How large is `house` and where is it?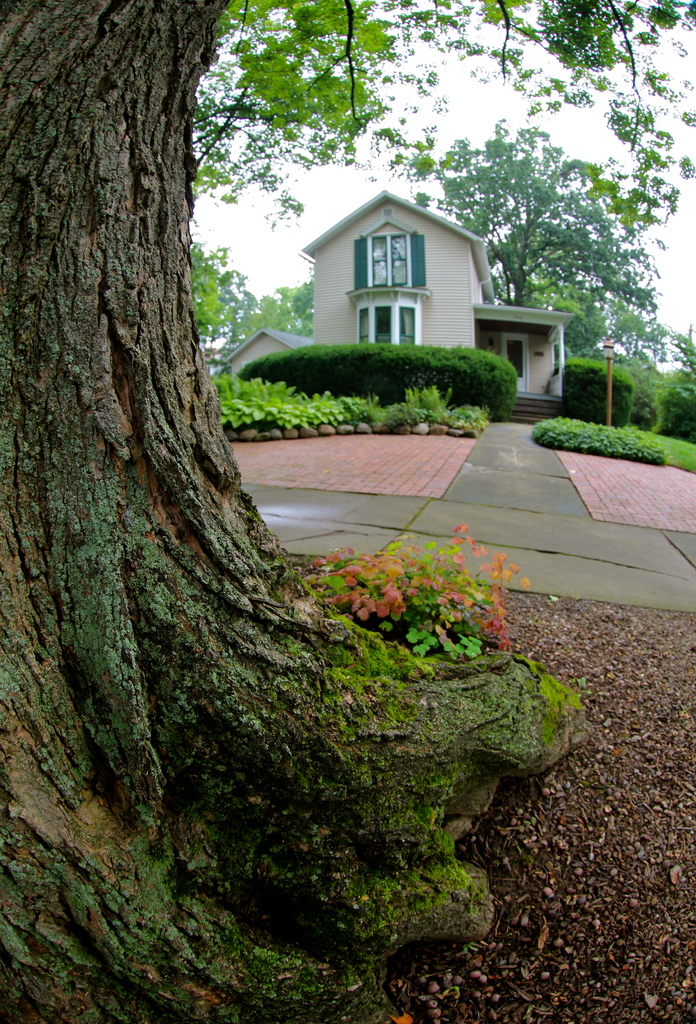
Bounding box: [220, 193, 566, 431].
